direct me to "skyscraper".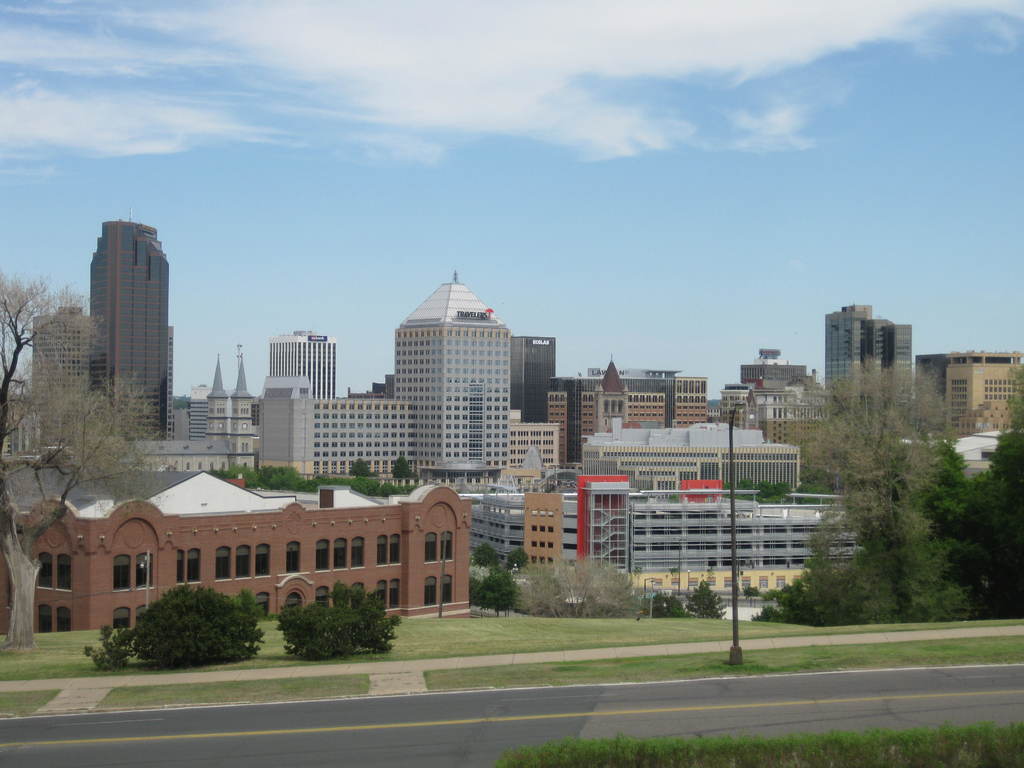
Direction: detection(513, 335, 554, 420).
